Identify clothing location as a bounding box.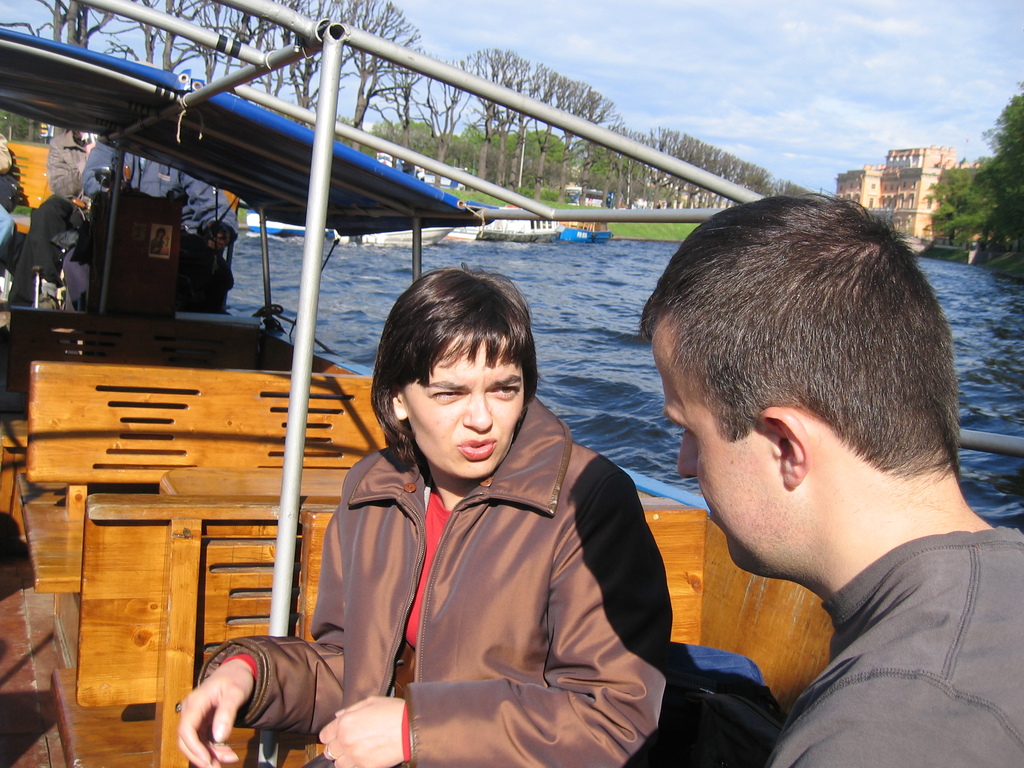
(202,402,686,767).
